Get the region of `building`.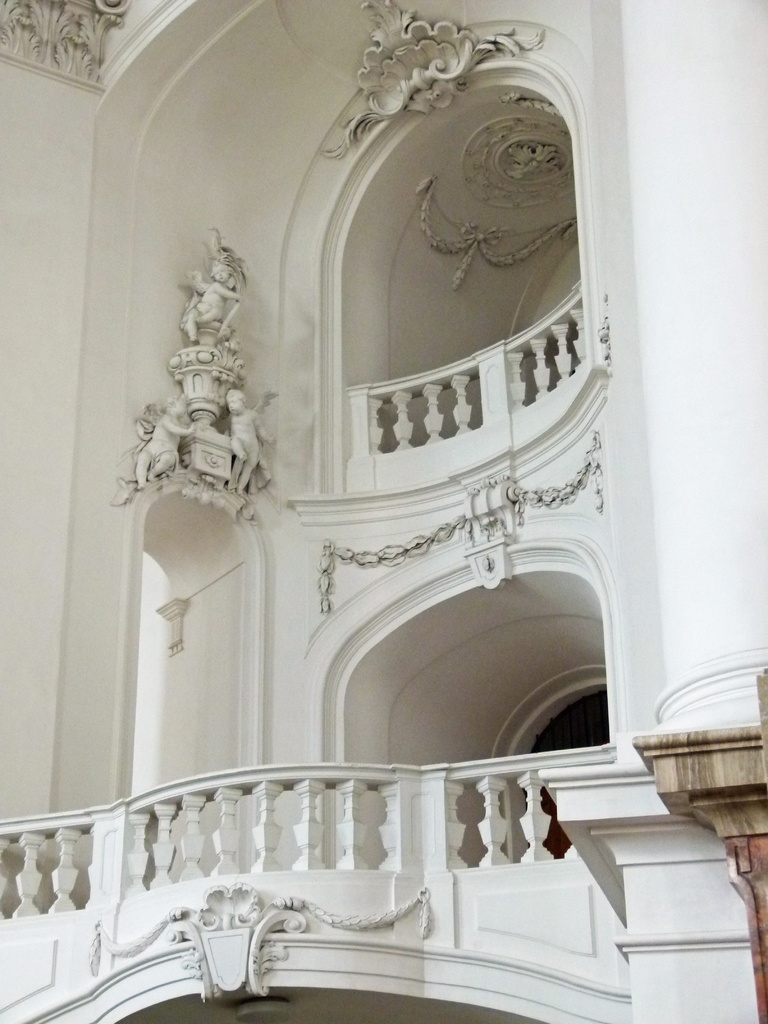
[left=0, top=0, right=767, bottom=1023].
